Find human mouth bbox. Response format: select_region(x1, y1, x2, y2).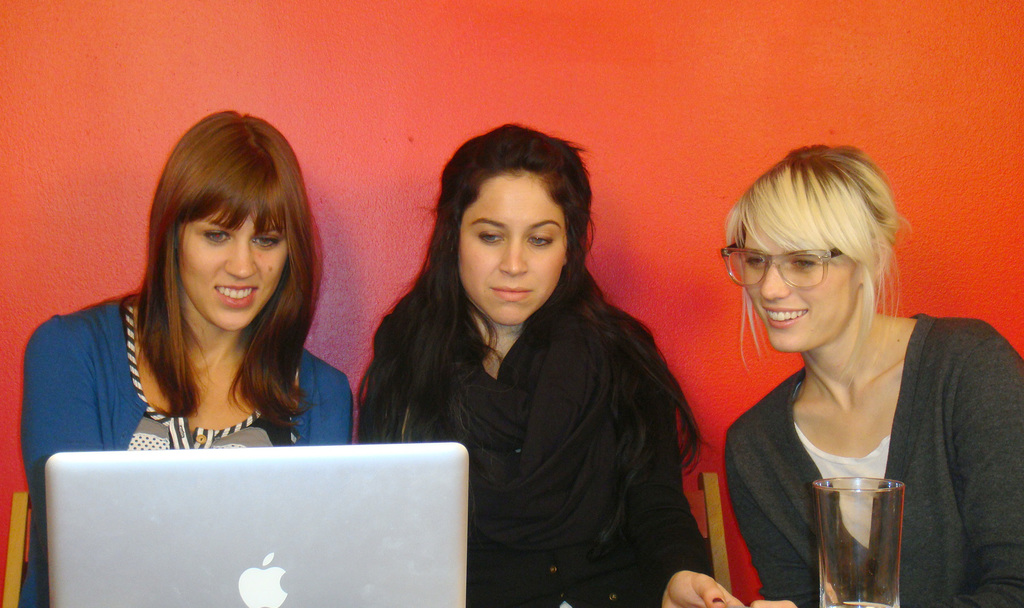
select_region(763, 305, 804, 330).
